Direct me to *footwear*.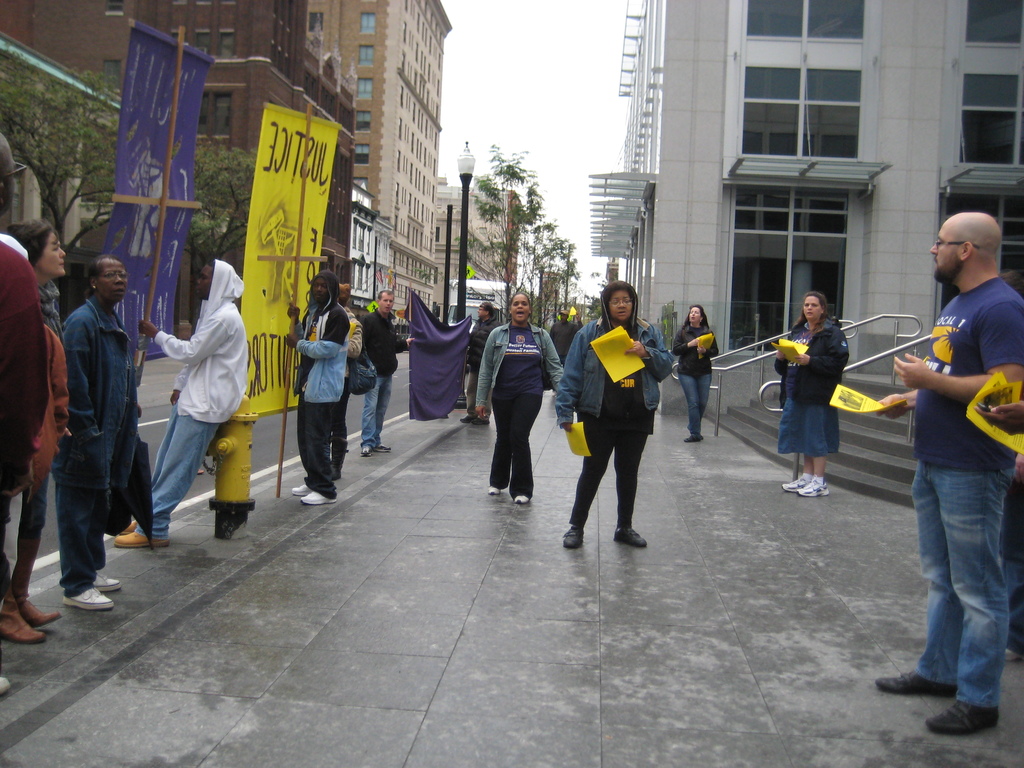
Direction: 379/446/391/452.
